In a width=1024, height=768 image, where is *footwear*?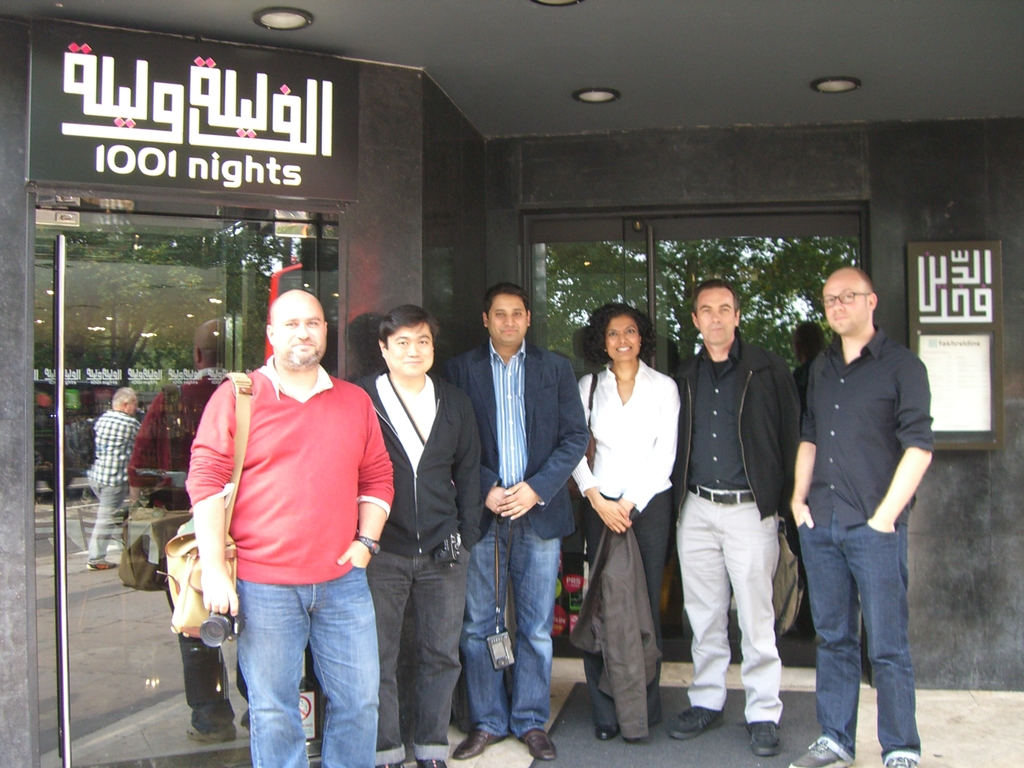
[x1=367, y1=750, x2=408, y2=767].
